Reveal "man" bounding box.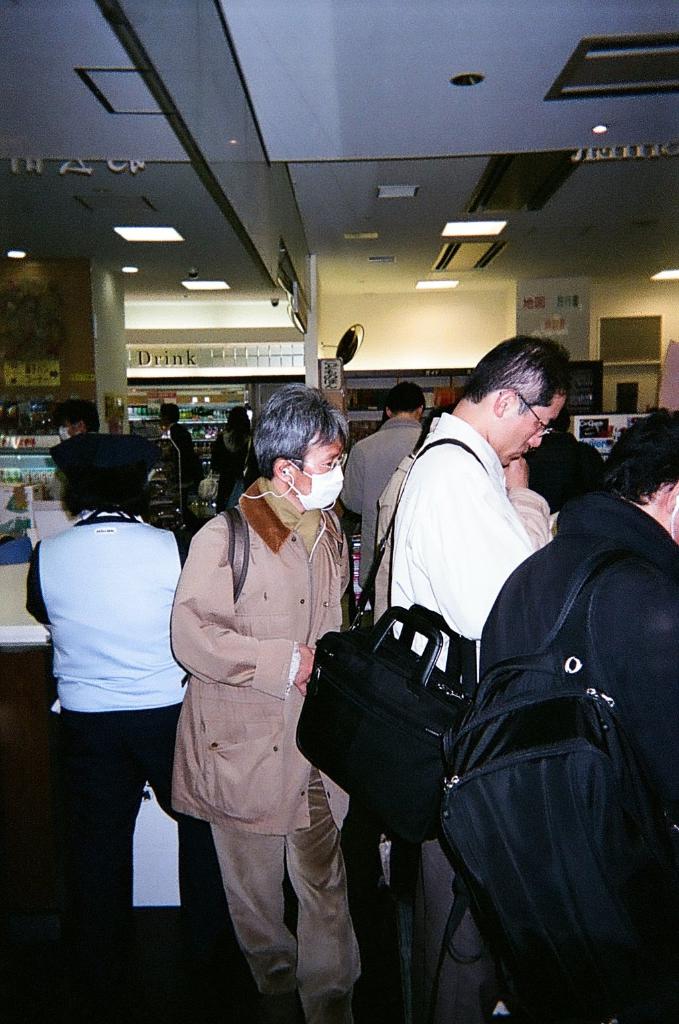
Revealed: <region>391, 335, 571, 1021</region>.
